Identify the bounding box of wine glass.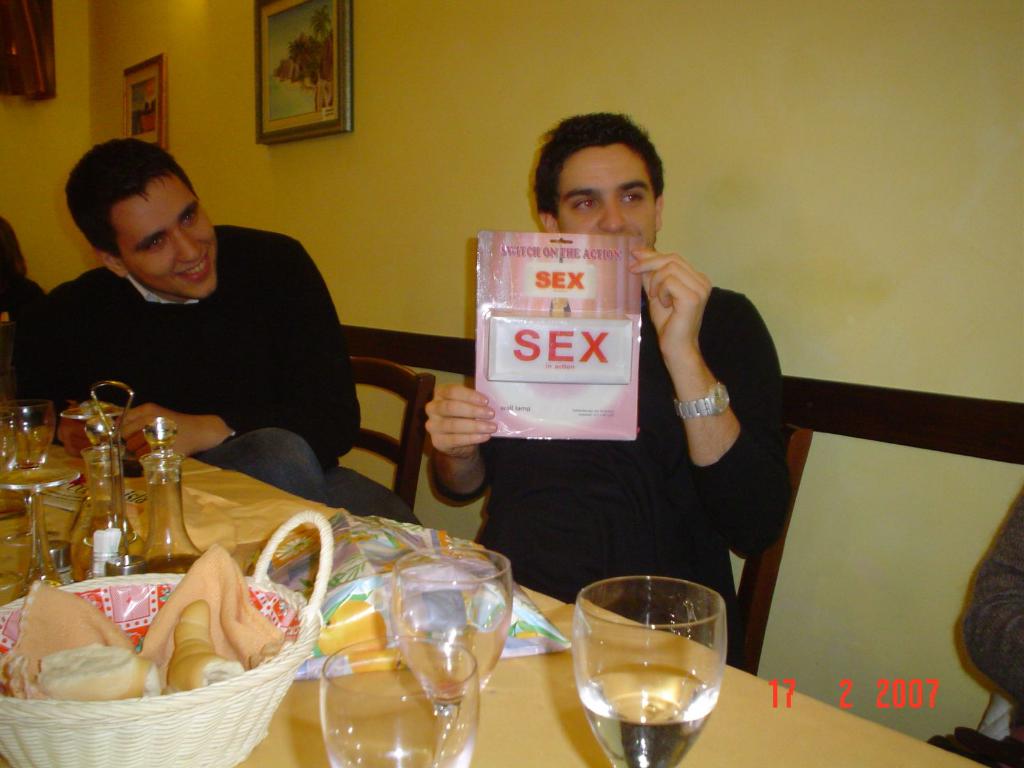
pyautogui.locateOnScreen(0, 399, 59, 461).
